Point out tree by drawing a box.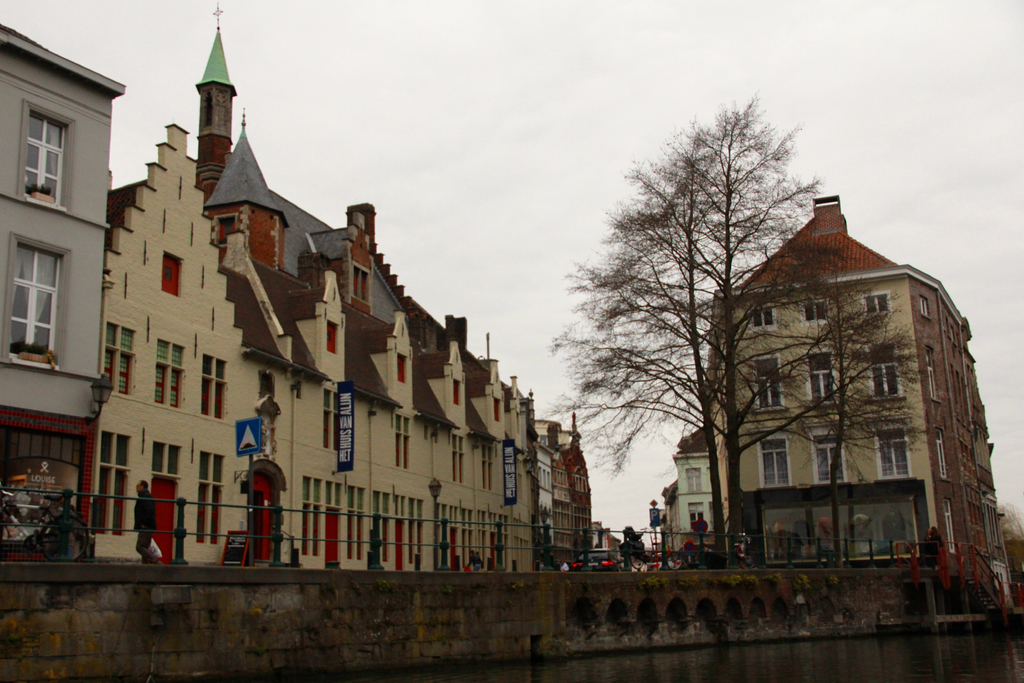
808:499:867:586.
